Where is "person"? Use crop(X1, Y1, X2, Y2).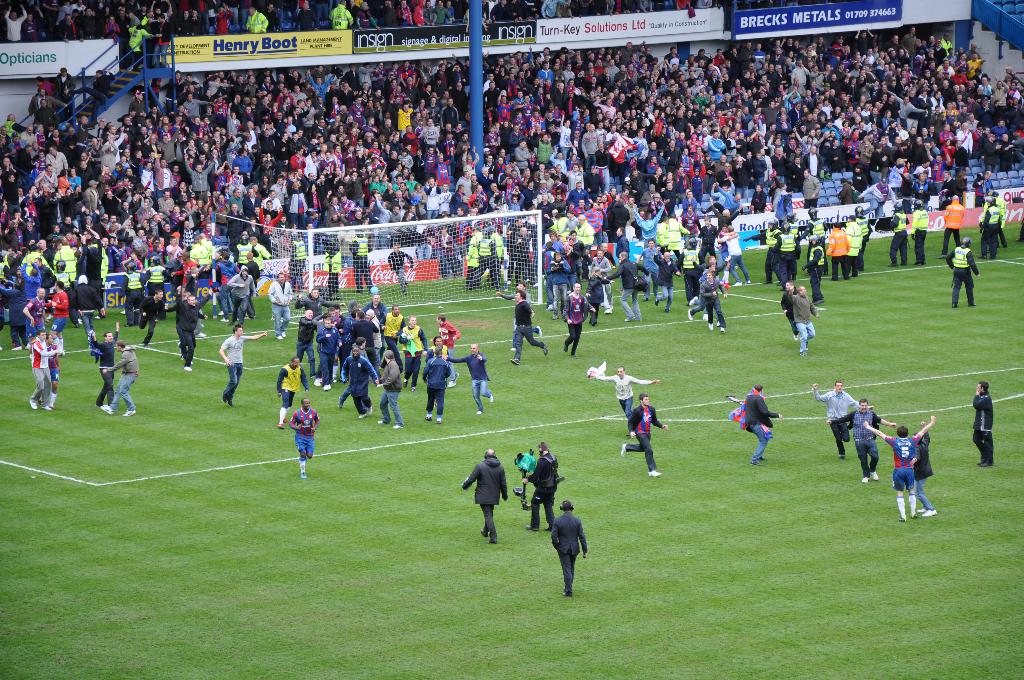
crop(301, 287, 346, 319).
